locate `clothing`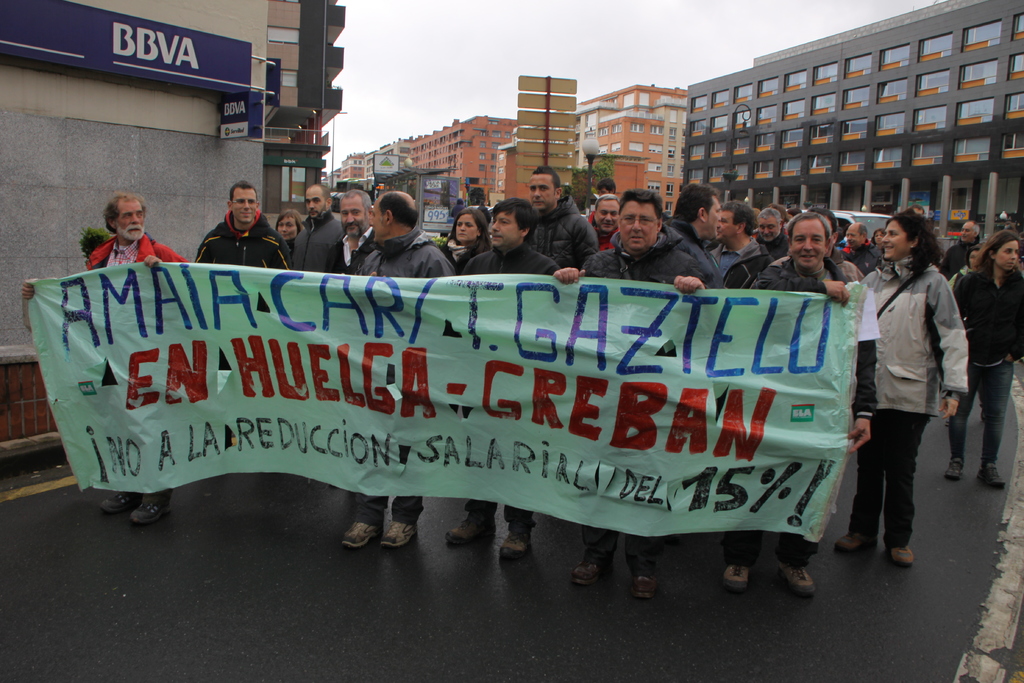
rect(83, 233, 184, 268)
